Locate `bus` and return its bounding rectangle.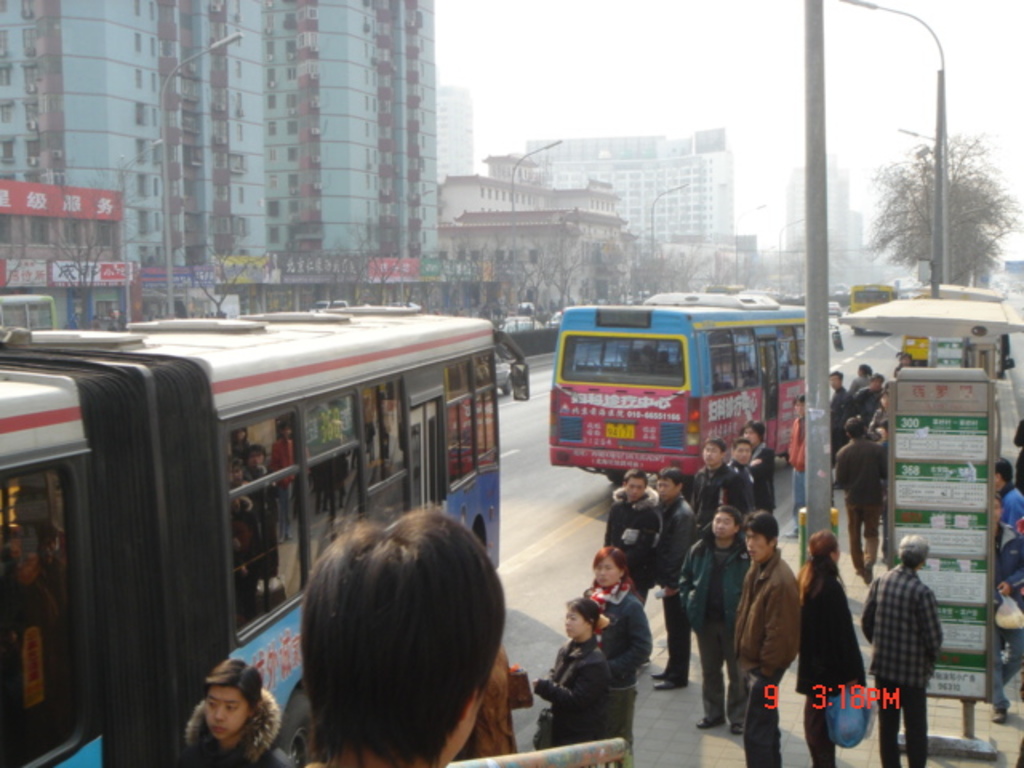
[550, 296, 811, 478].
